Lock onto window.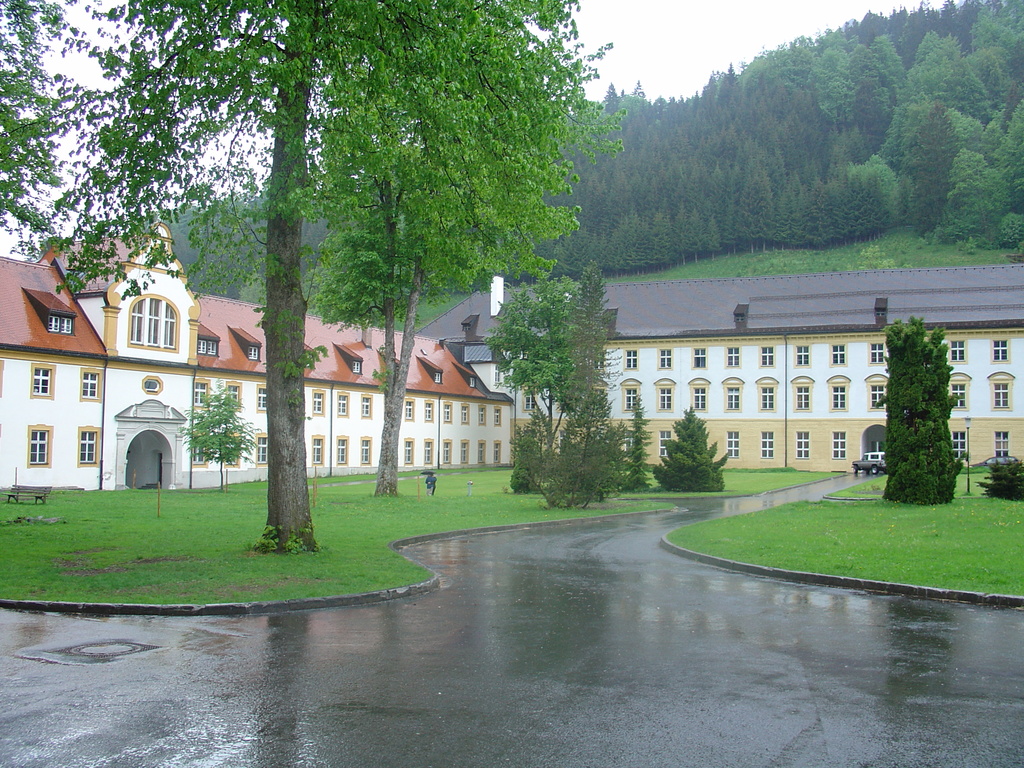
Locked: 129,292,182,346.
